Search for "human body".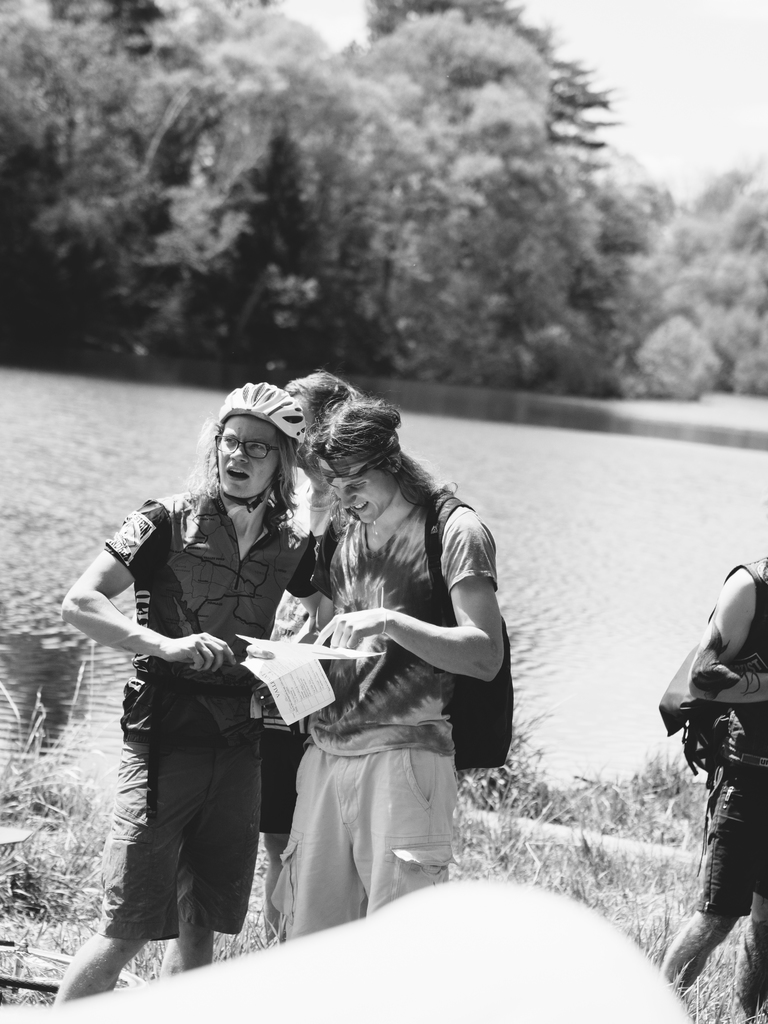
Found at <box>56,382,323,1008</box>.
